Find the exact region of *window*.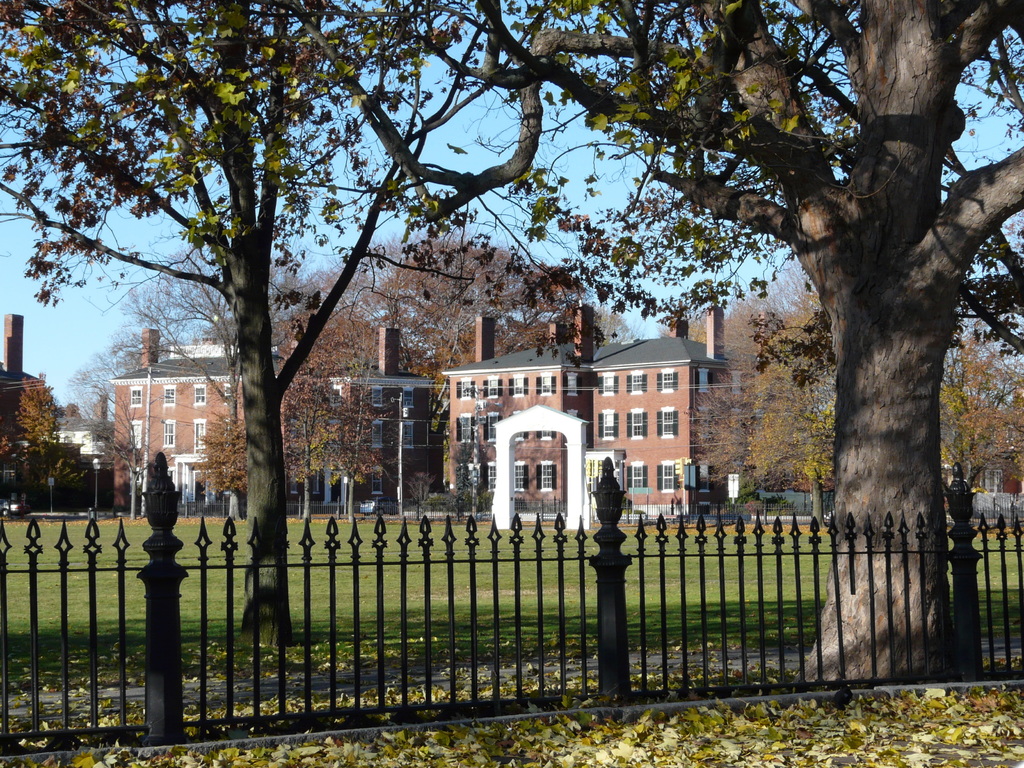
Exact region: <box>128,387,143,406</box>.
